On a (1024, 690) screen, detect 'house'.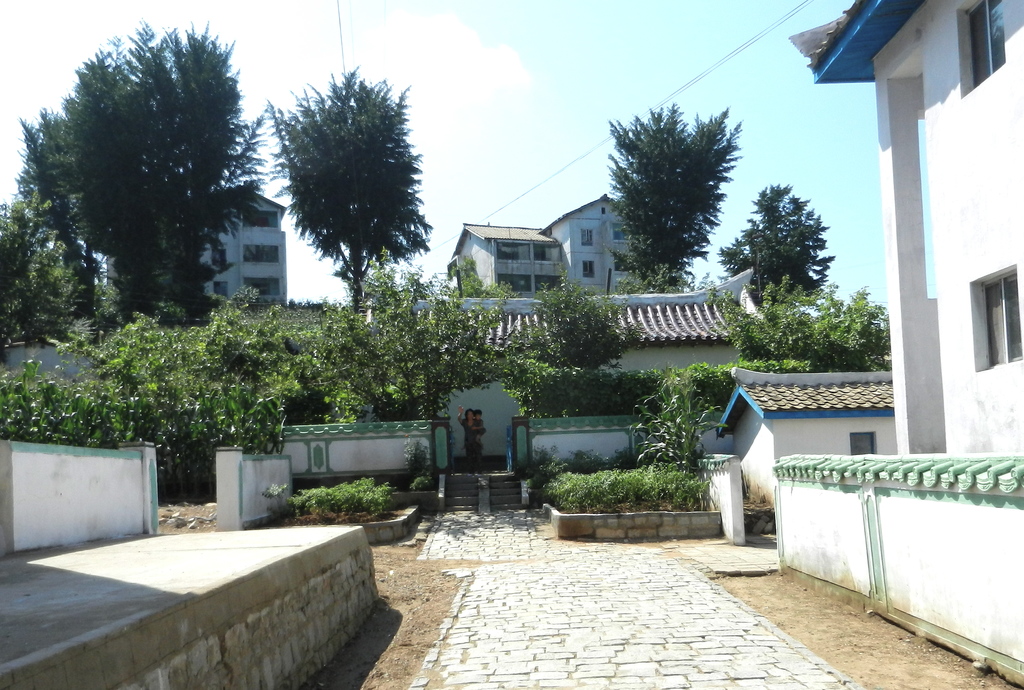
4/329/154/438.
